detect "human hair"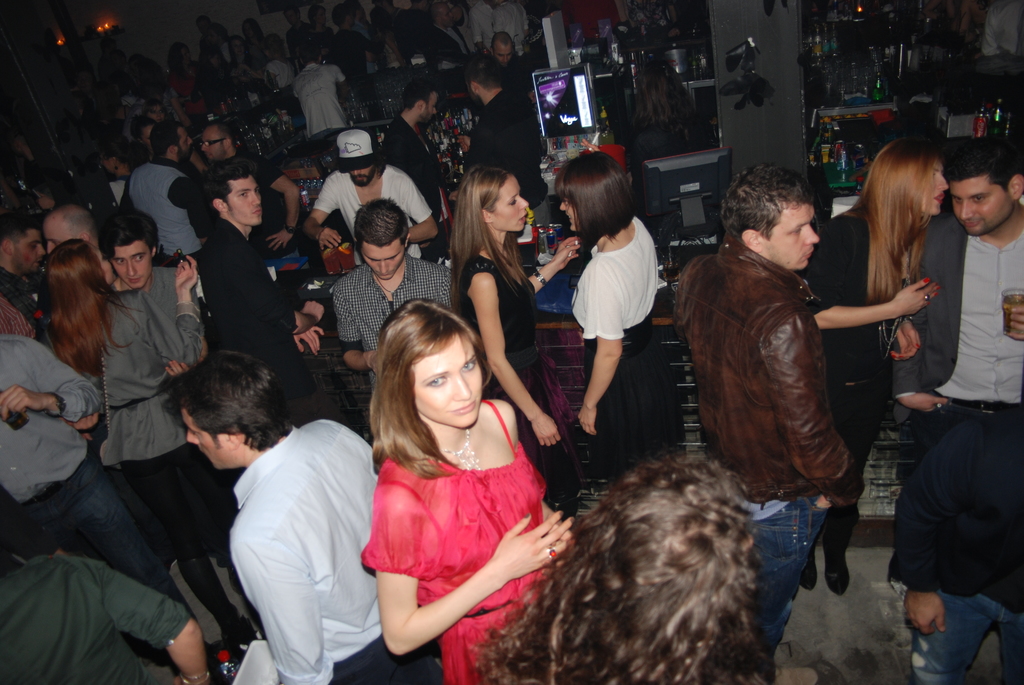
(x1=152, y1=119, x2=185, y2=148)
